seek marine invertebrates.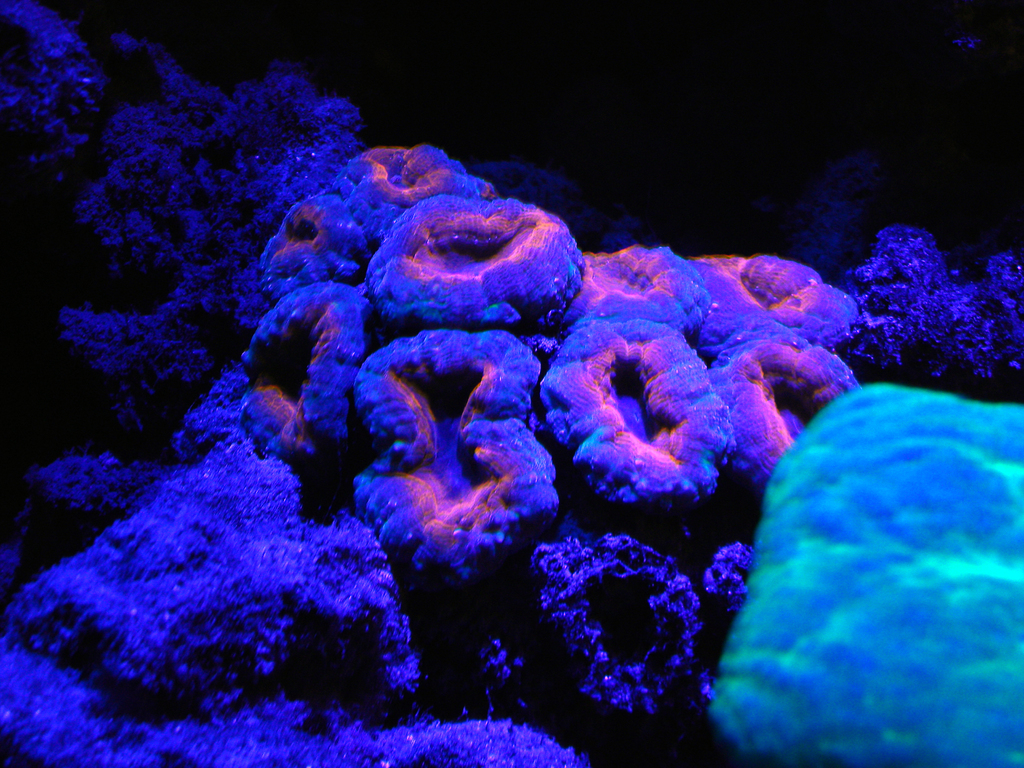
(353,202,589,341).
